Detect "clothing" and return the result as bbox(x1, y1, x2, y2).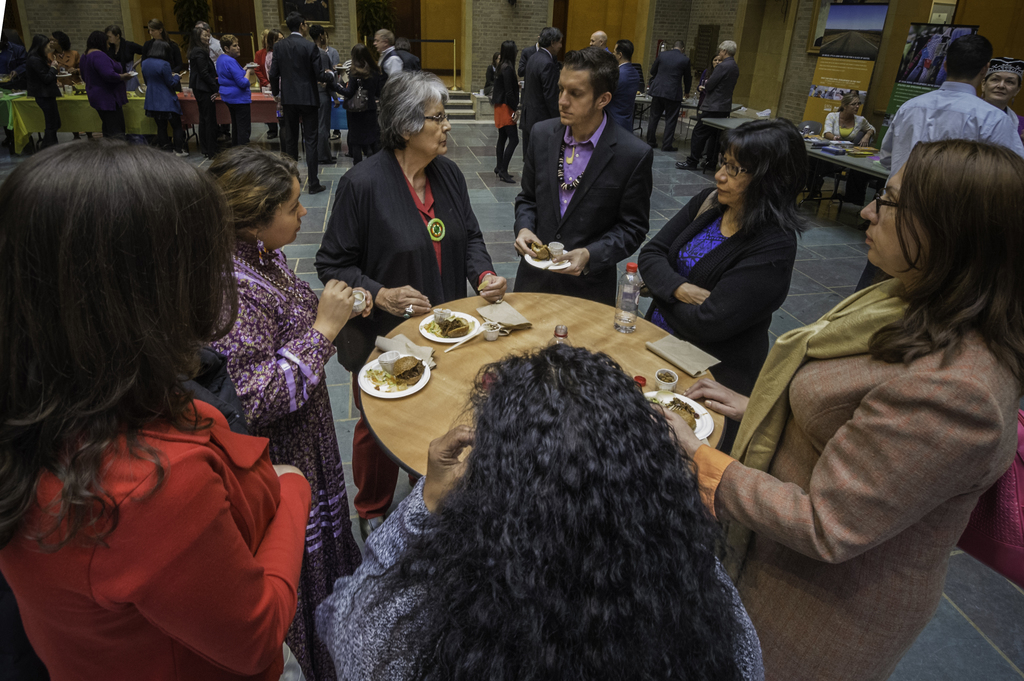
bbox(650, 45, 698, 148).
